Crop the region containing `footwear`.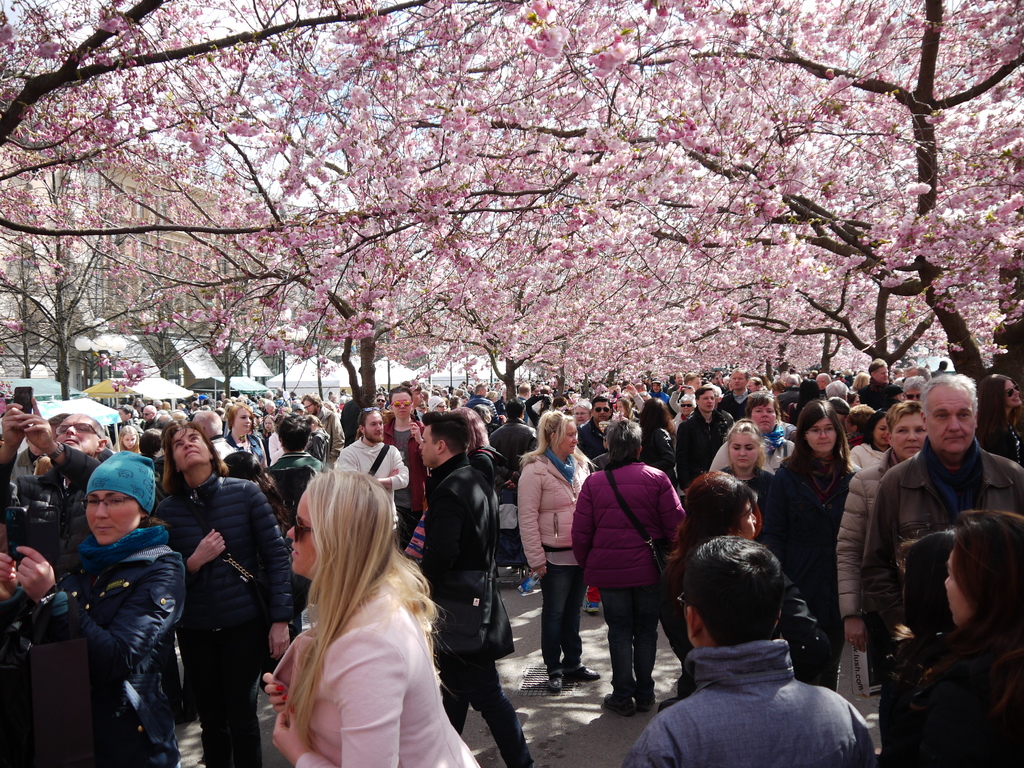
Crop region: locate(580, 600, 599, 616).
